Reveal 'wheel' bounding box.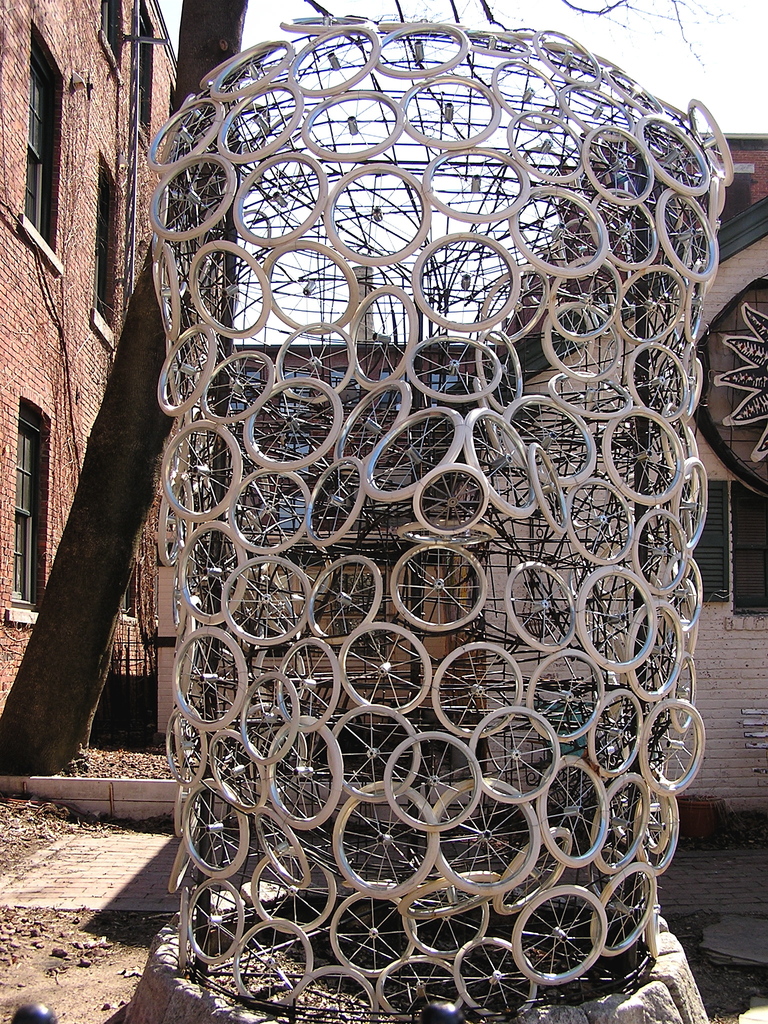
Revealed: [left=333, top=778, right=438, bottom=899].
